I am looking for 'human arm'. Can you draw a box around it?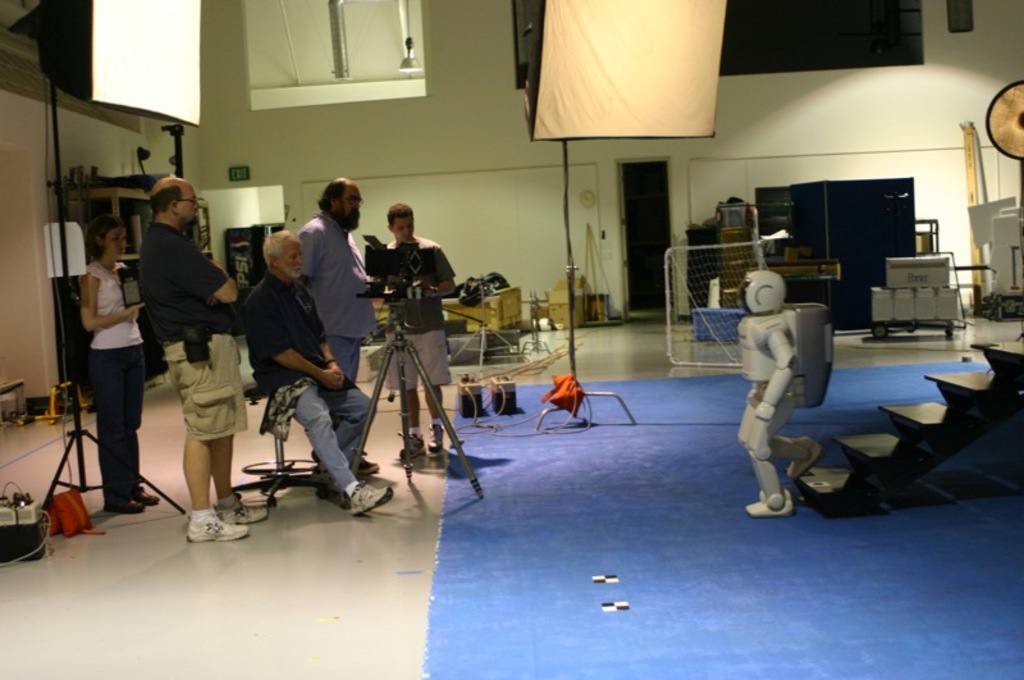
Sure, the bounding box is {"x1": 424, "y1": 246, "x2": 457, "y2": 301}.
